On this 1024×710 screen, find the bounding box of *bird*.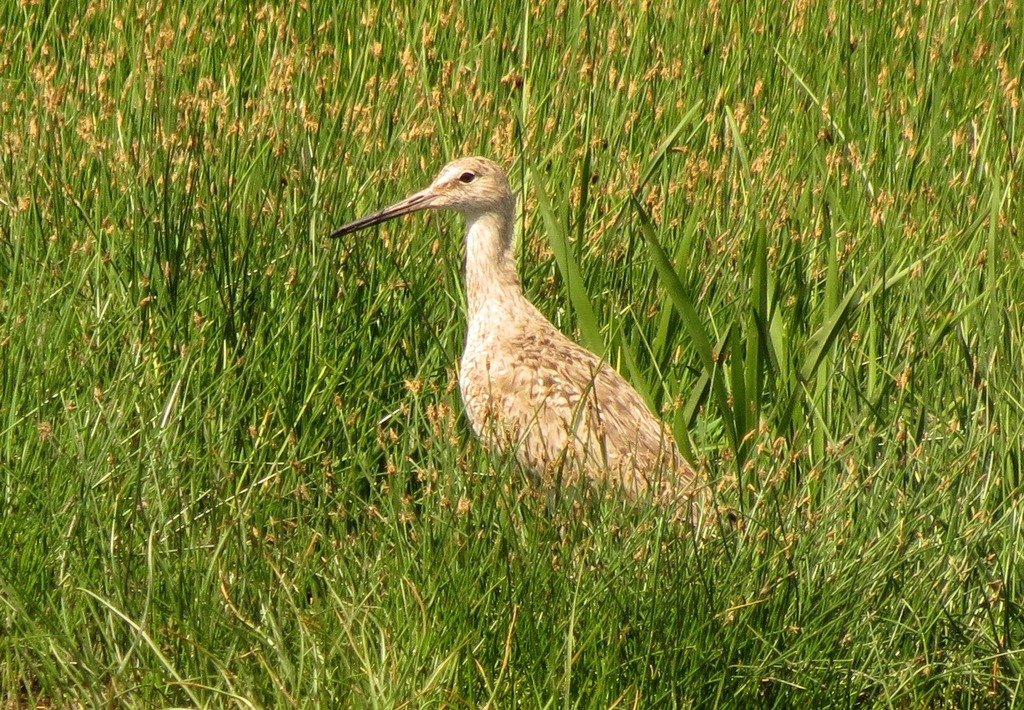
Bounding box: bbox=(325, 144, 724, 558).
